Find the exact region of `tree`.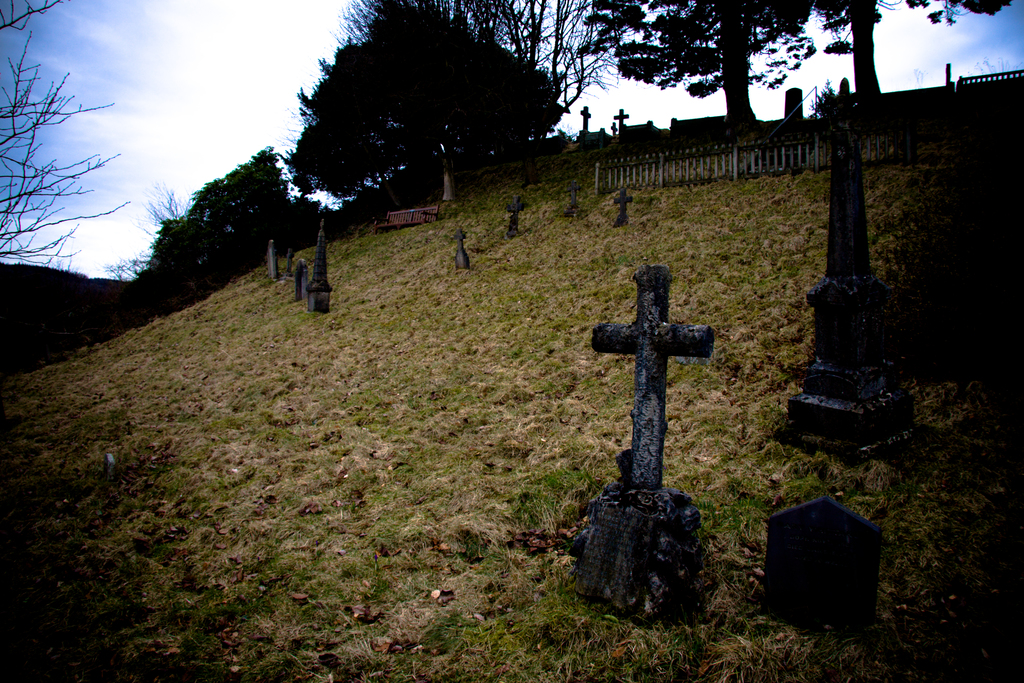
Exact region: (left=257, top=16, right=602, bottom=244).
